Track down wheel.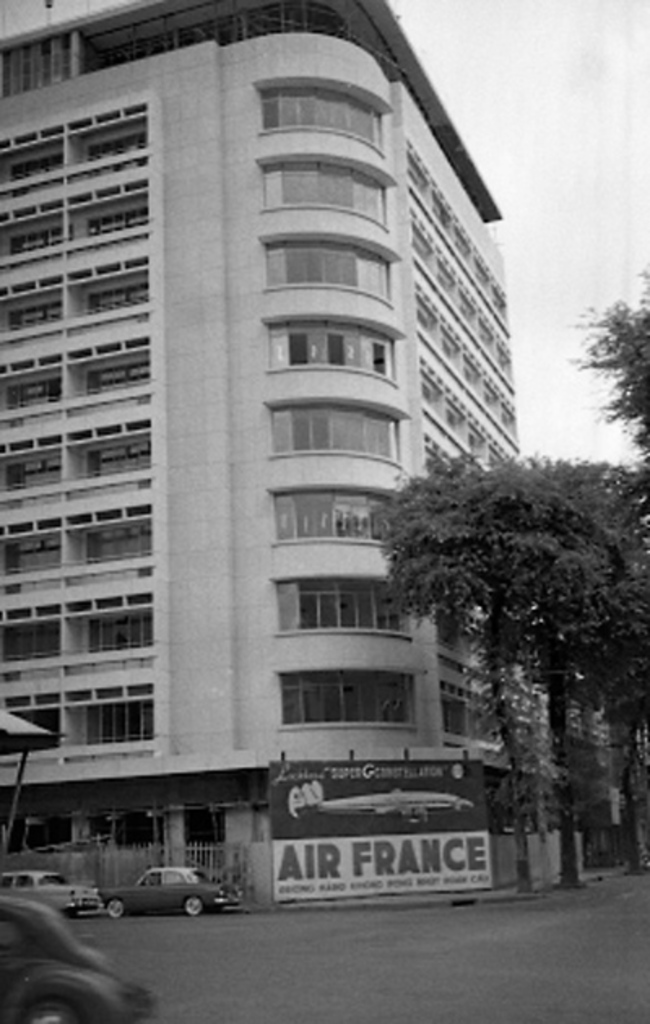
Tracked to <region>106, 894, 125, 918</region>.
